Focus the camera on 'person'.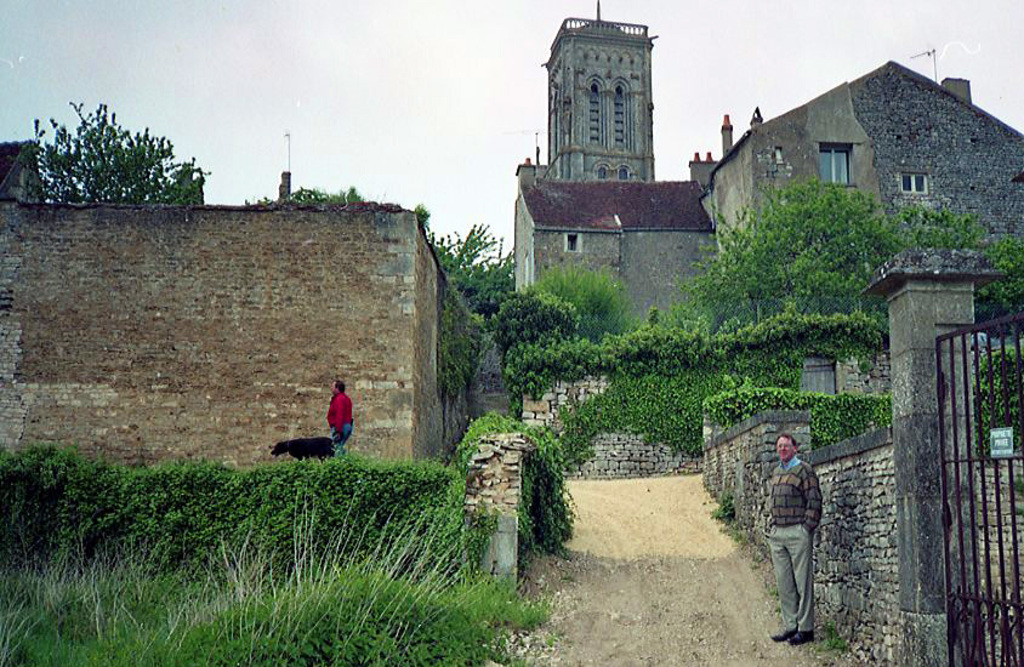
Focus region: pyautogui.locateOnScreen(761, 432, 817, 649).
